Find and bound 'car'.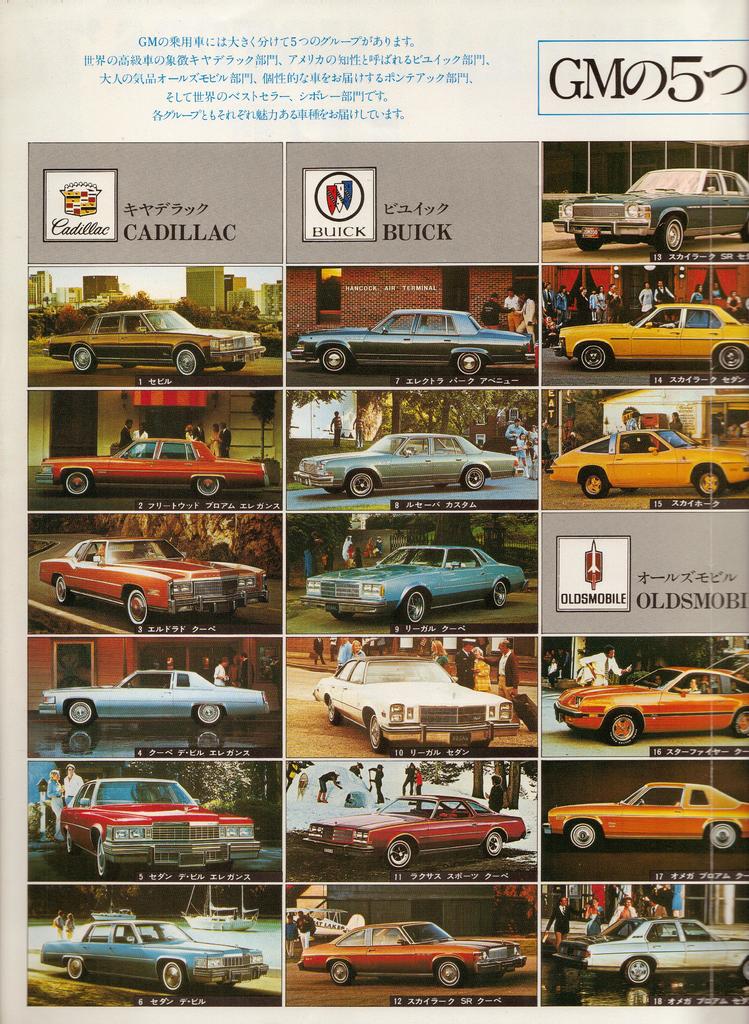
Bound: (x1=563, y1=162, x2=748, y2=257).
